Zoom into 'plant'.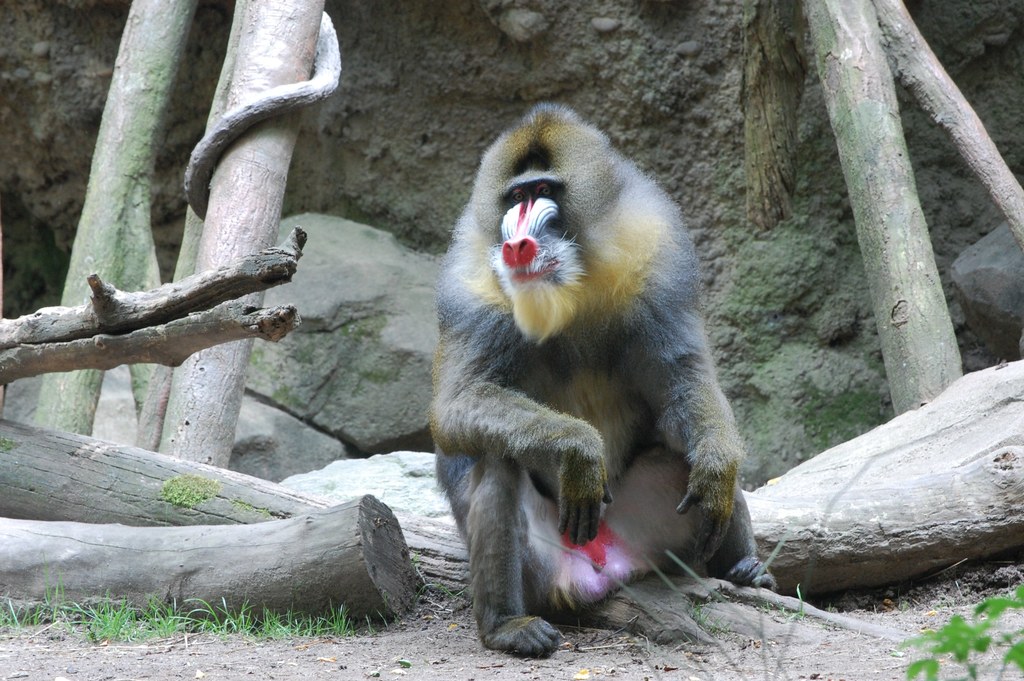
Zoom target: locate(752, 590, 803, 621).
